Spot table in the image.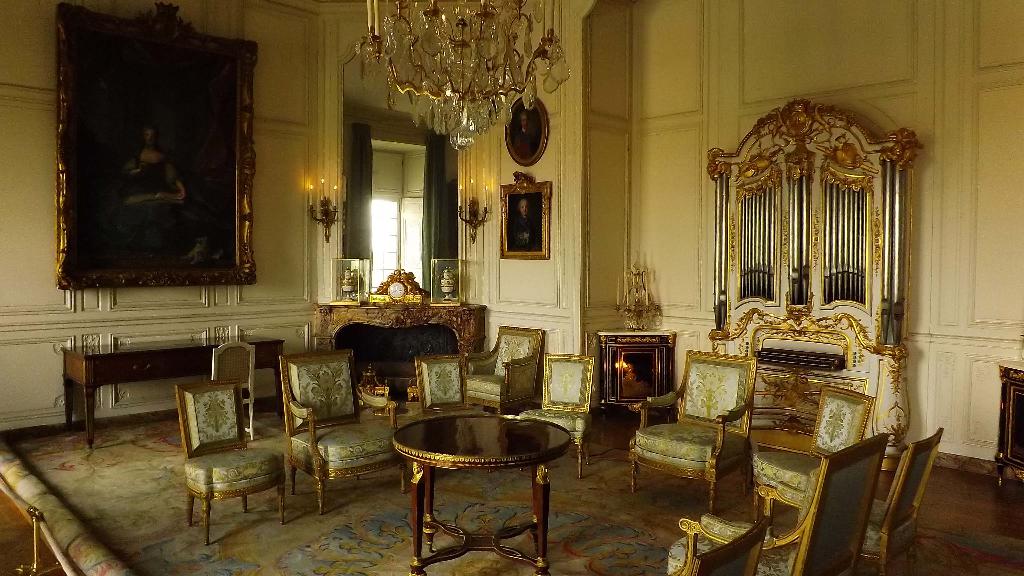
table found at Rect(60, 331, 285, 451).
